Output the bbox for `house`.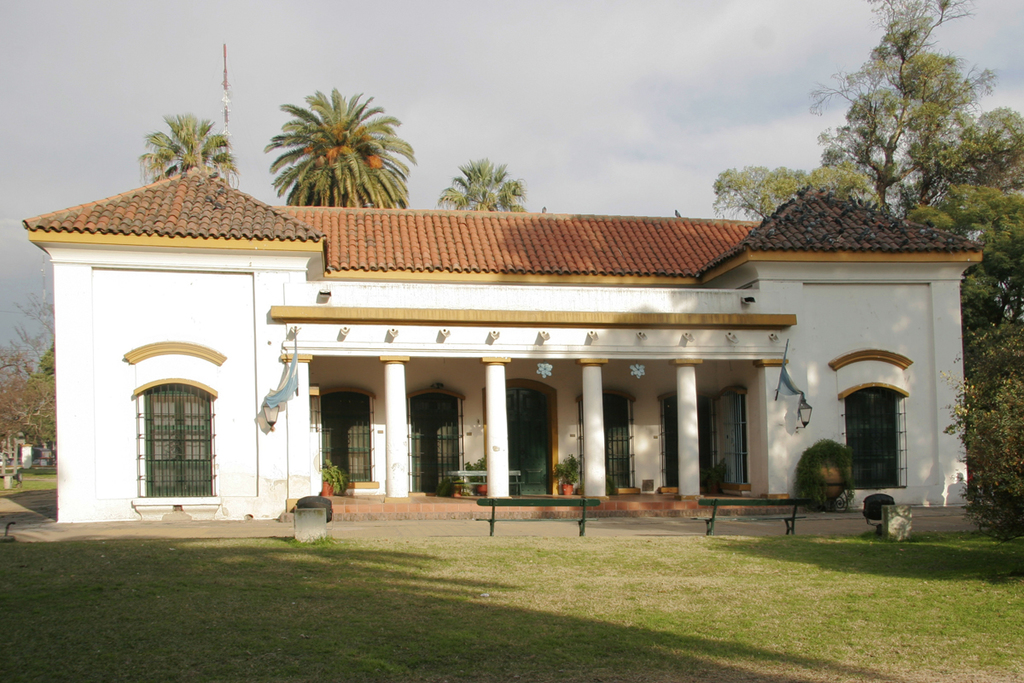
region(22, 164, 993, 532).
